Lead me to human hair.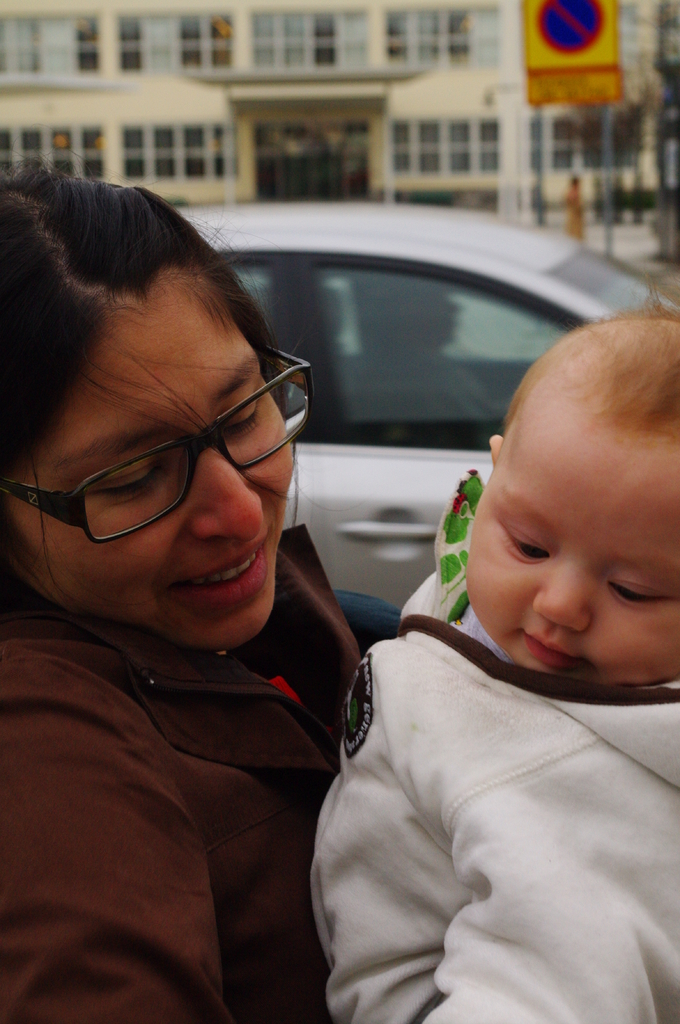
Lead to 17 188 304 564.
